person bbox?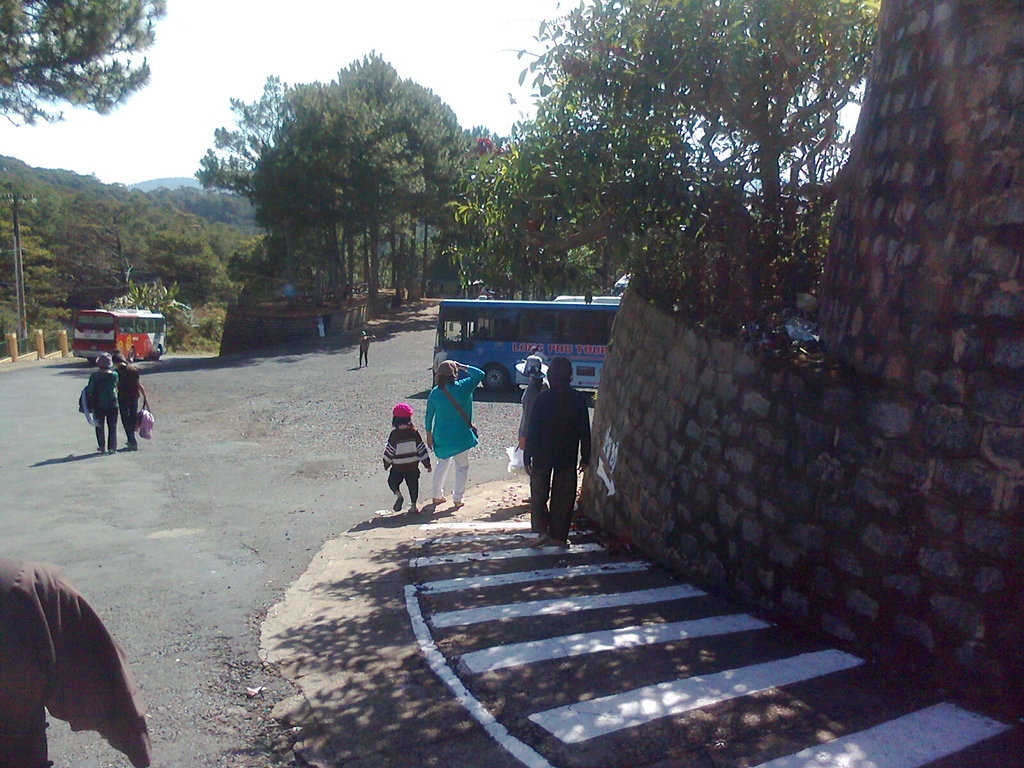
{"x1": 380, "y1": 399, "x2": 431, "y2": 515}
